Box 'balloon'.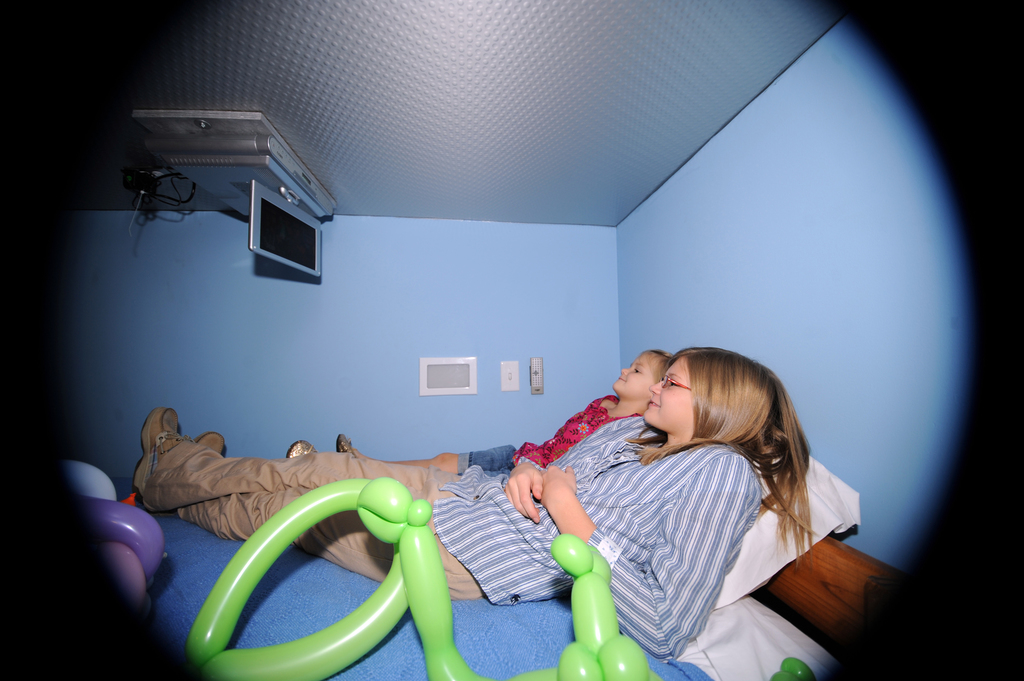
x1=103 y1=538 x2=149 y2=611.
